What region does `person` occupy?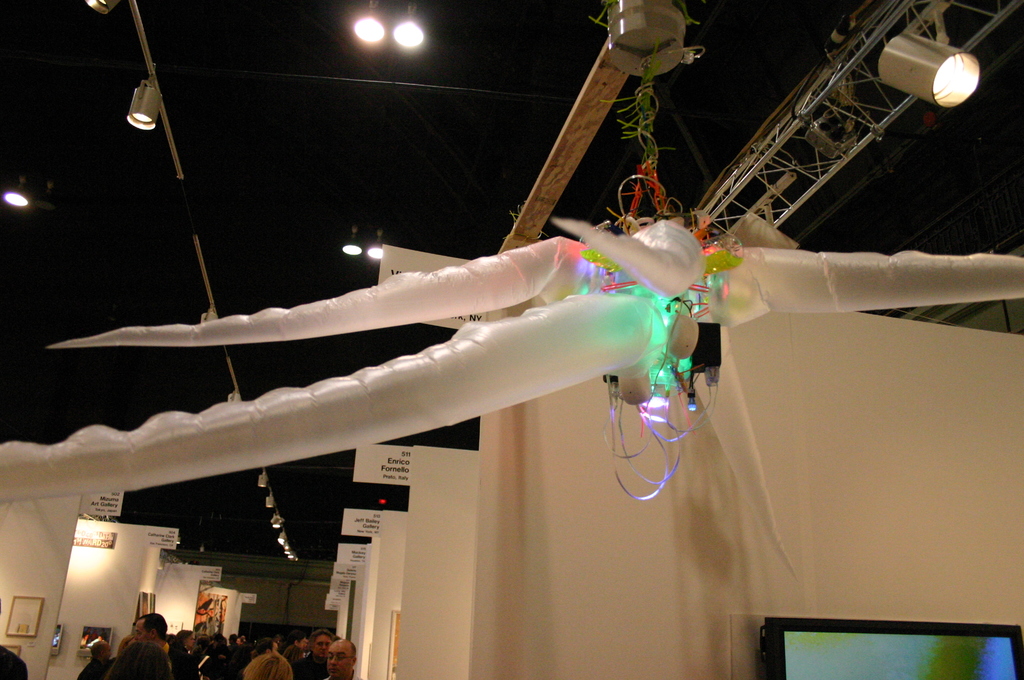
bbox=(0, 647, 31, 679).
